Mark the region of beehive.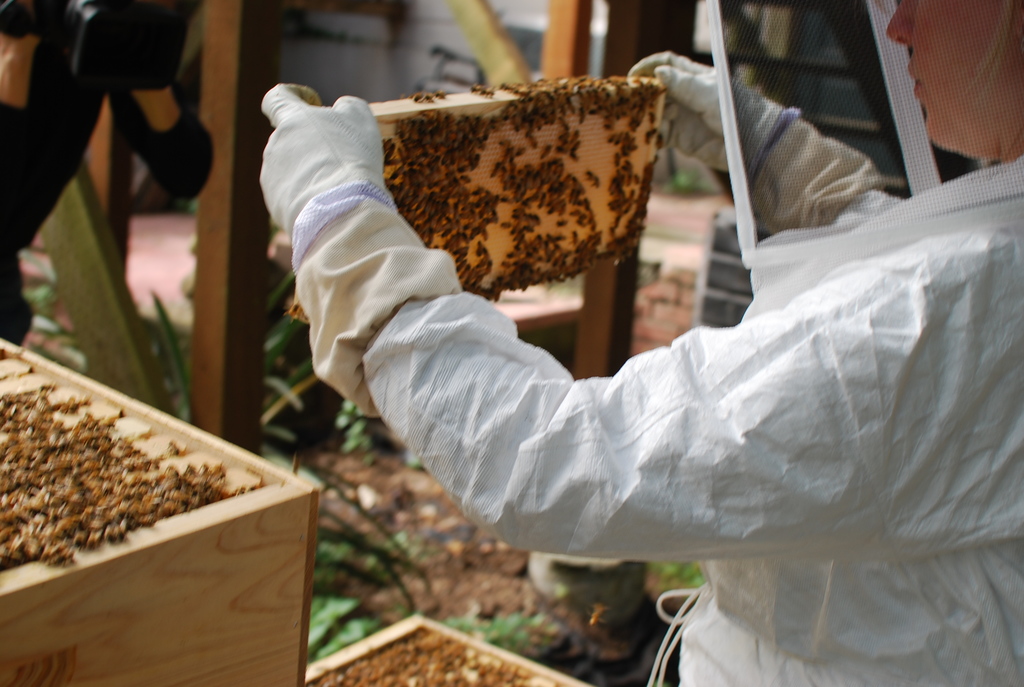
Region: box=[315, 628, 559, 686].
